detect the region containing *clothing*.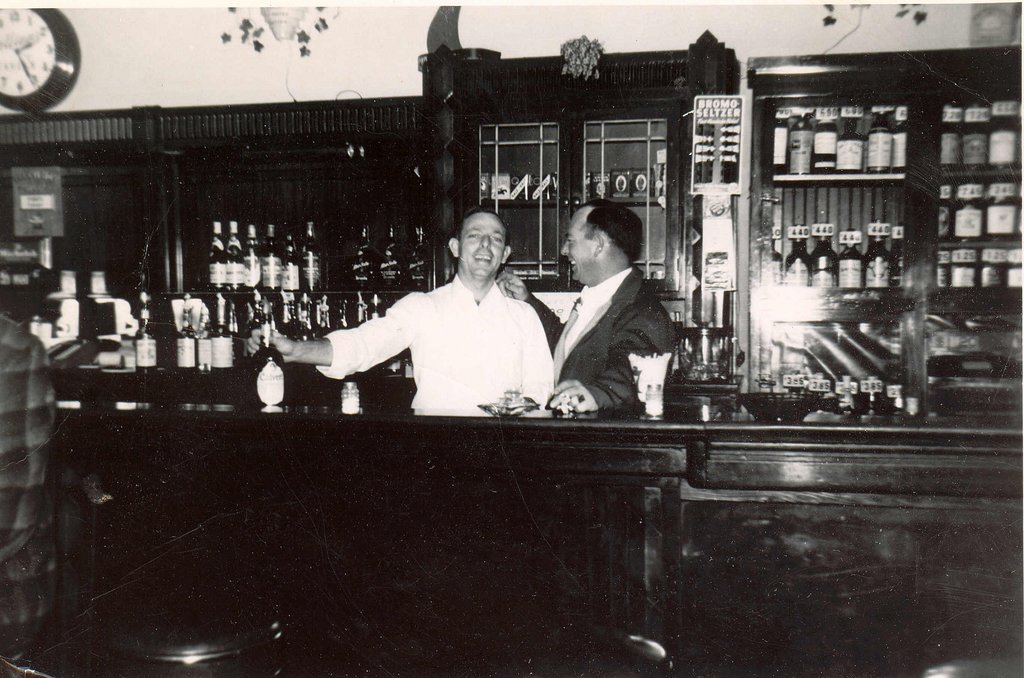
[x1=0, y1=309, x2=59, y2=656].
